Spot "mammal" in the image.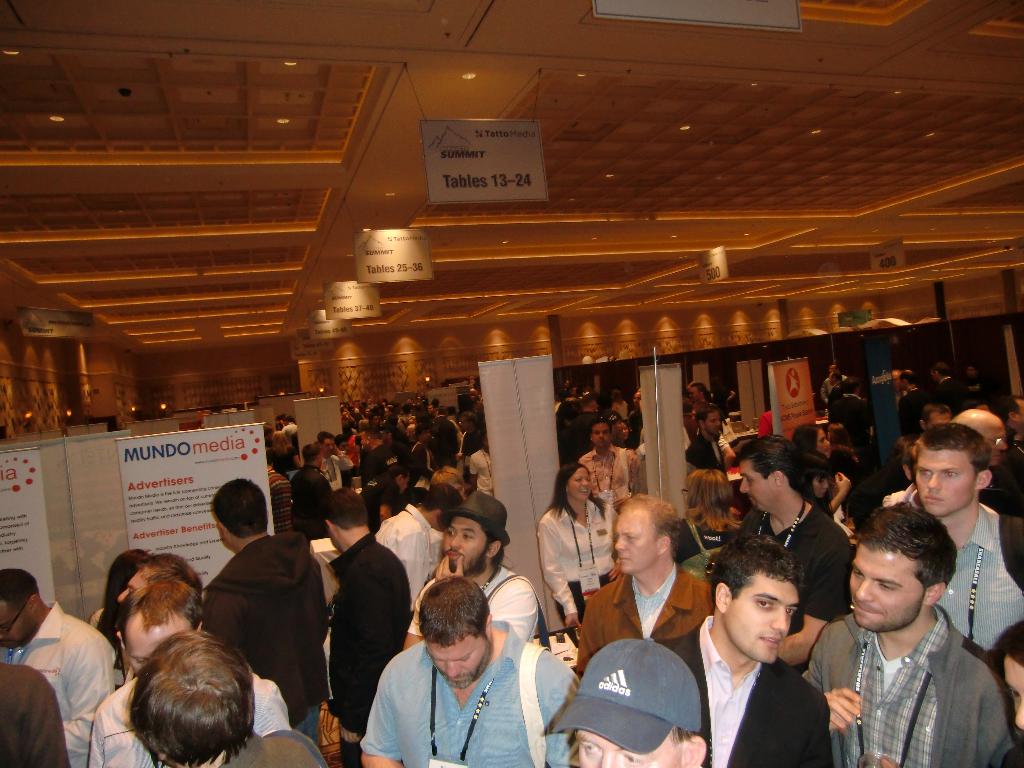
"mammal" found at 323,481,413,767.
